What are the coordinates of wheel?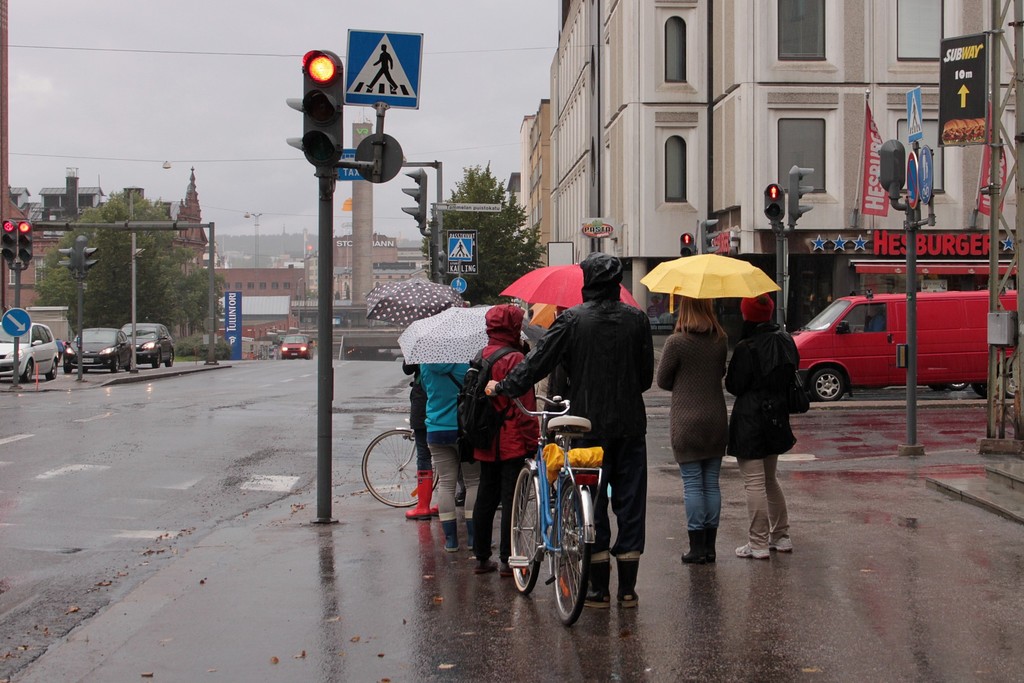
939,382,971,390.
